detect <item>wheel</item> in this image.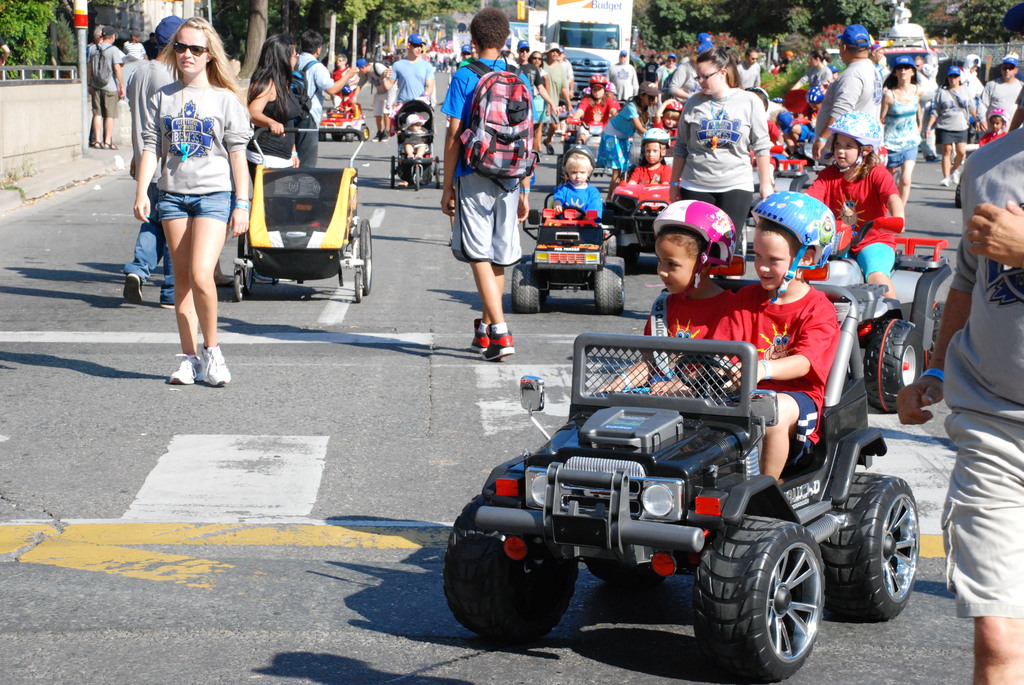
Detection: left=358, top=123, right=369, bottom=140.
